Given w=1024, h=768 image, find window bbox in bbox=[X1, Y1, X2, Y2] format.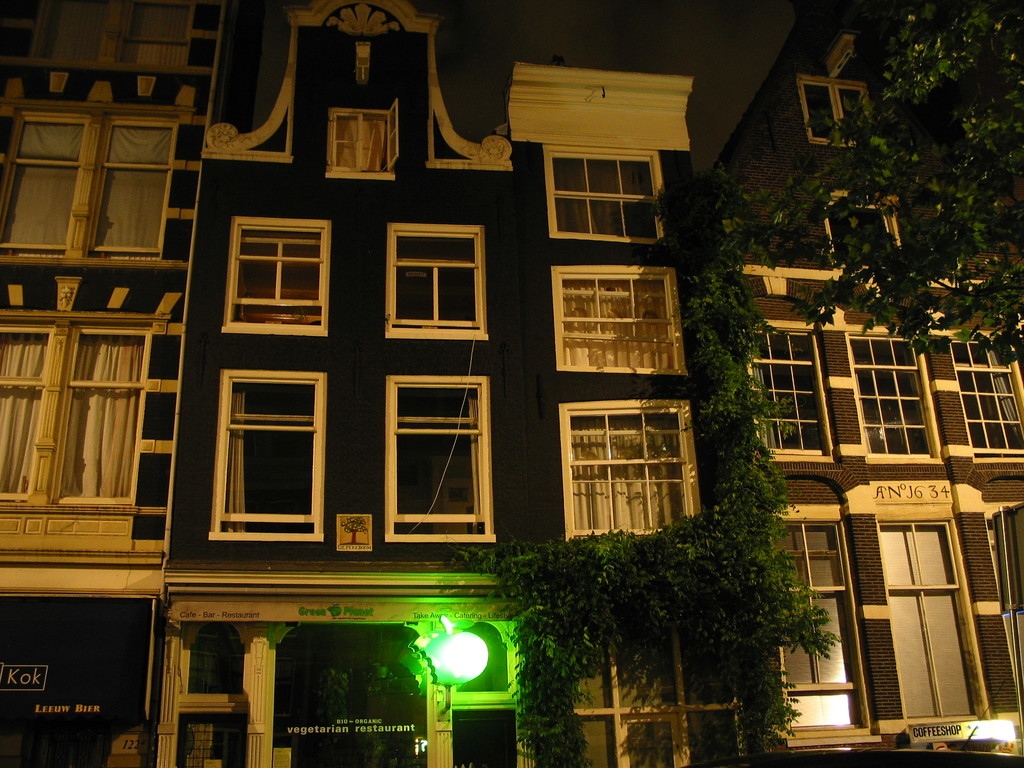
bbox=[550, 265, 684, 371].
